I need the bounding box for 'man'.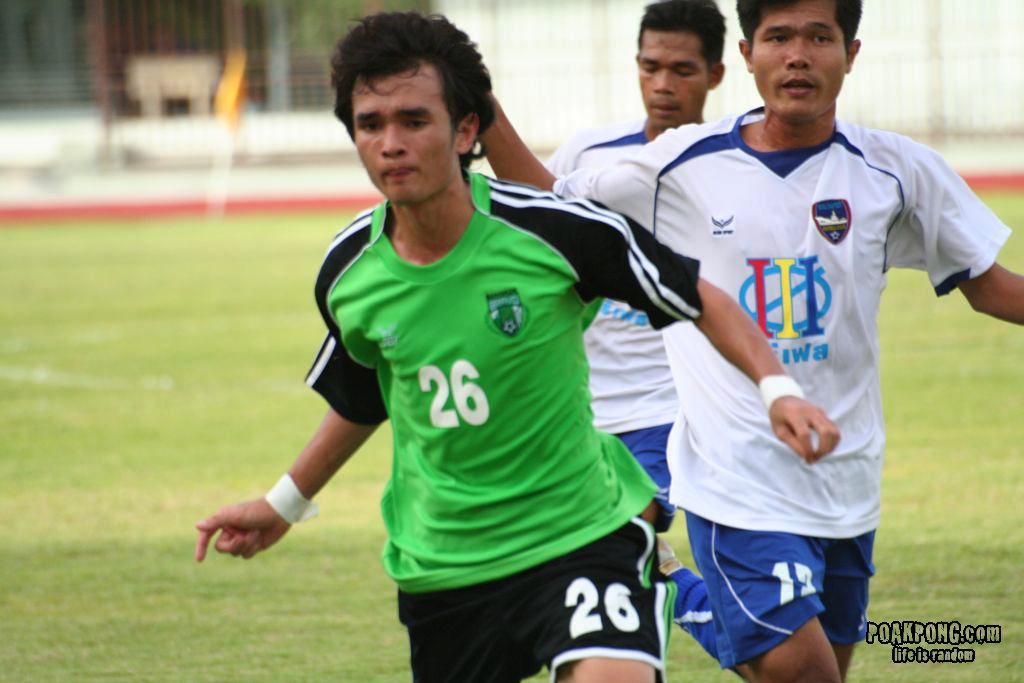
Here it is: 197 10 839 681.
